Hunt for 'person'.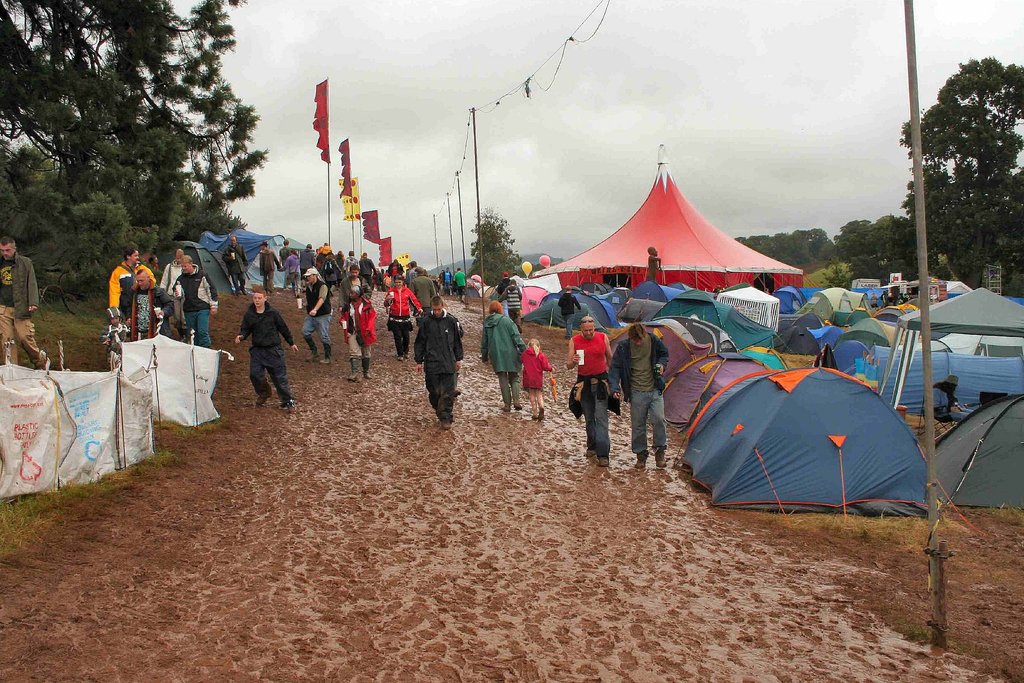
Hunted down at bbox(260, 240, 278, 292).
